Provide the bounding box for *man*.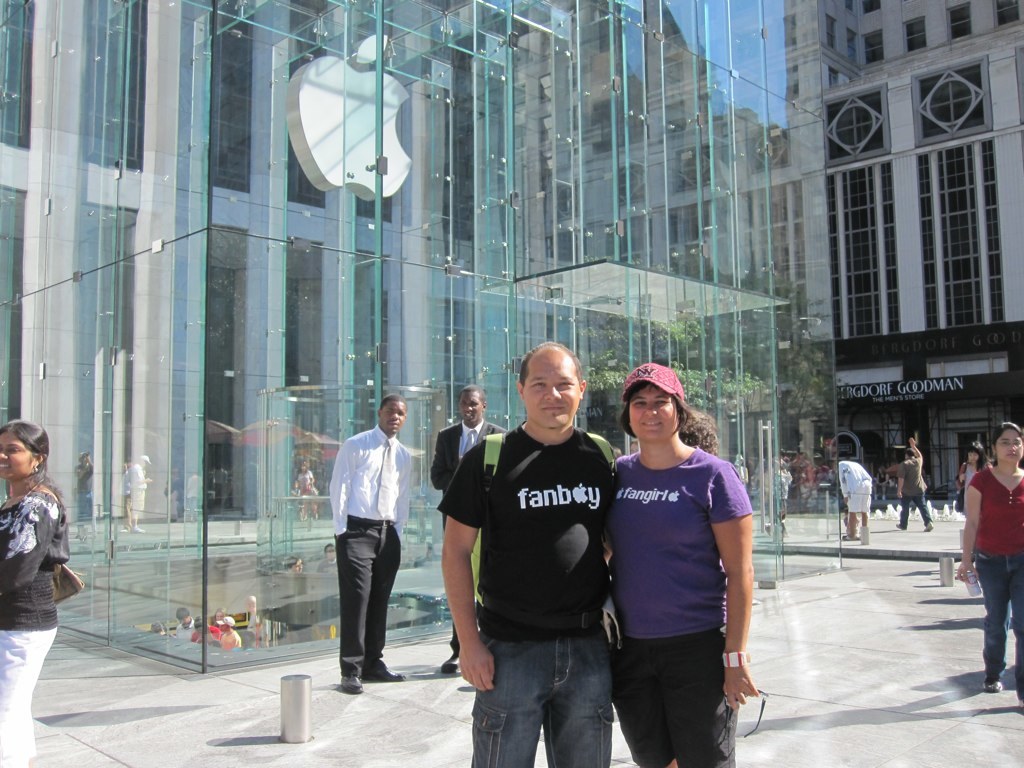
<bbox>425, 385, 510, 676</bbox>.
